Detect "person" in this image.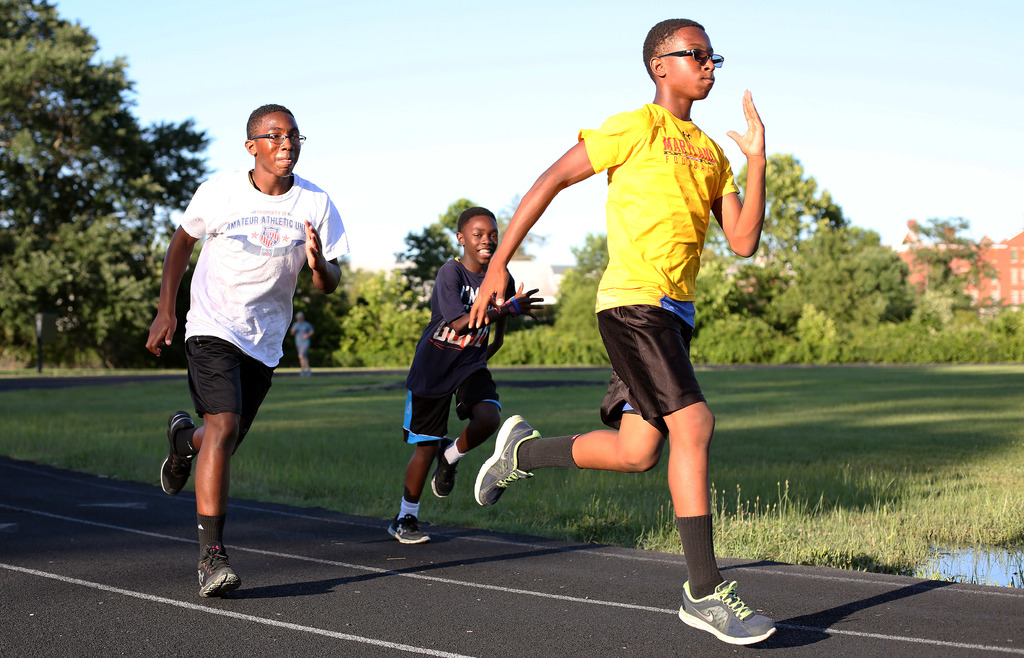
Detection: BBox(465, 19, 779, 653).
